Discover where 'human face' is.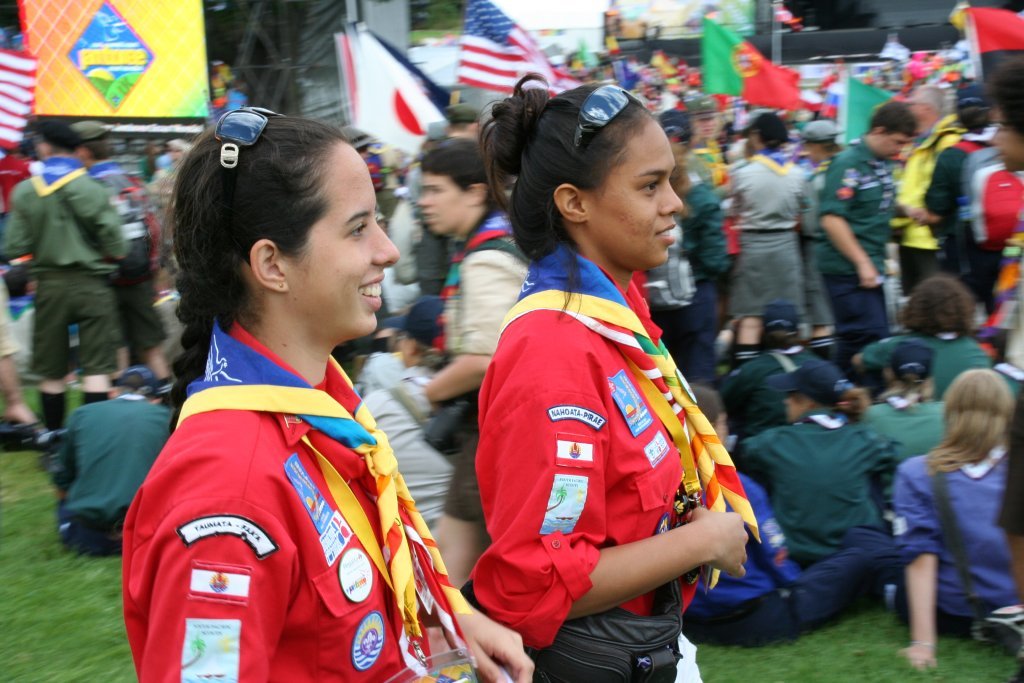
Discovered at detection(289, 153, 398, 335).
